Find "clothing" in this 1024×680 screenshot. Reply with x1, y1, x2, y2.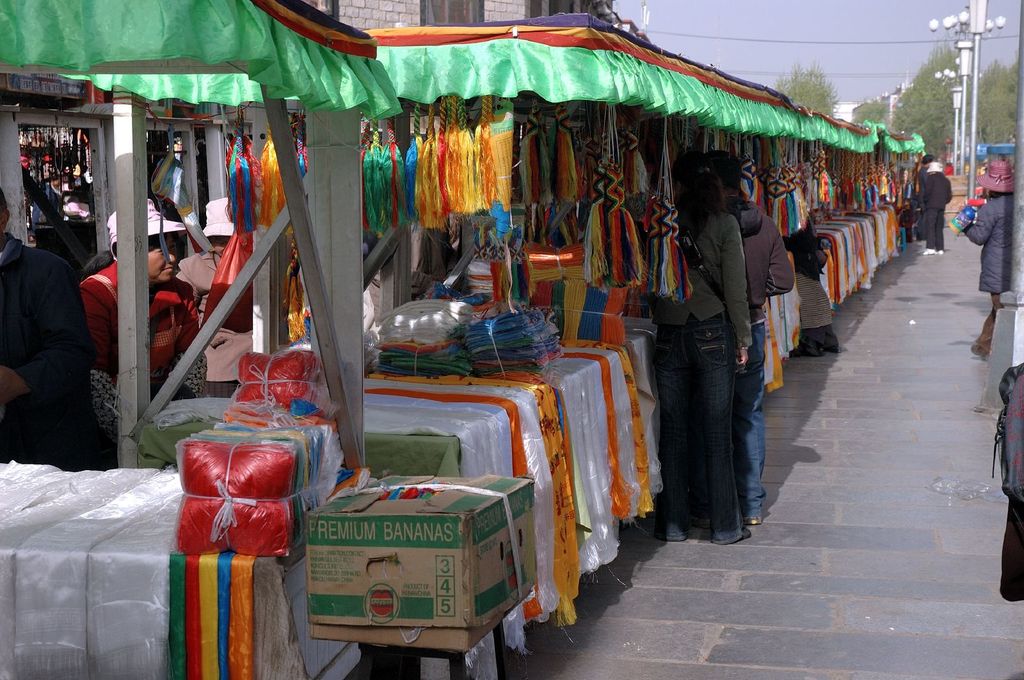
79, 261, 211, 439.
